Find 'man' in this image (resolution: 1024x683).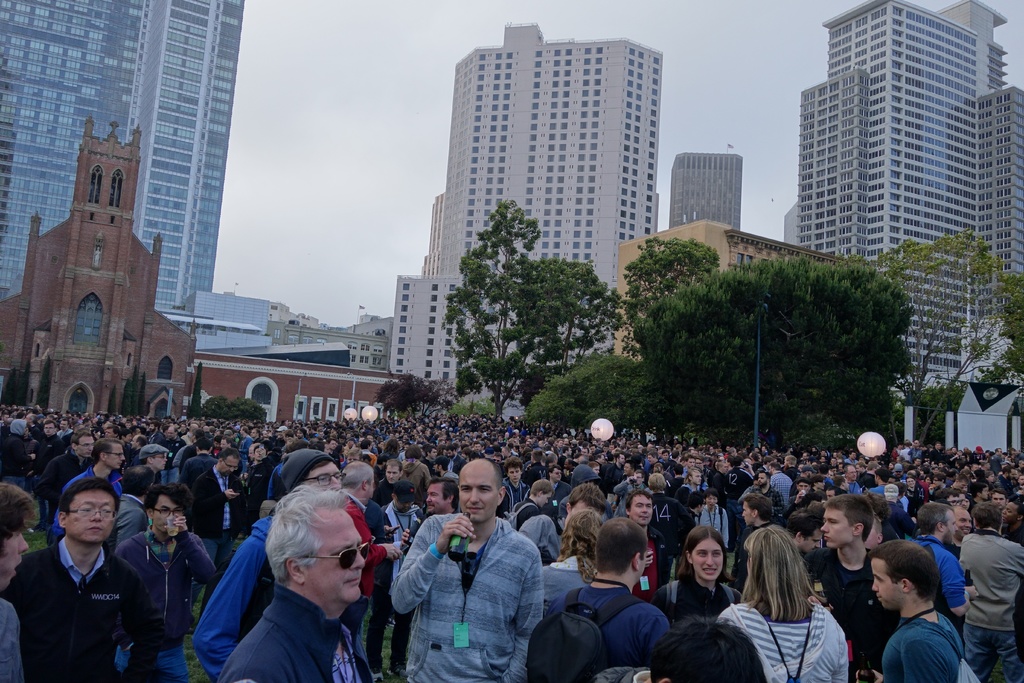
box=[801, 470, 808, 475].
